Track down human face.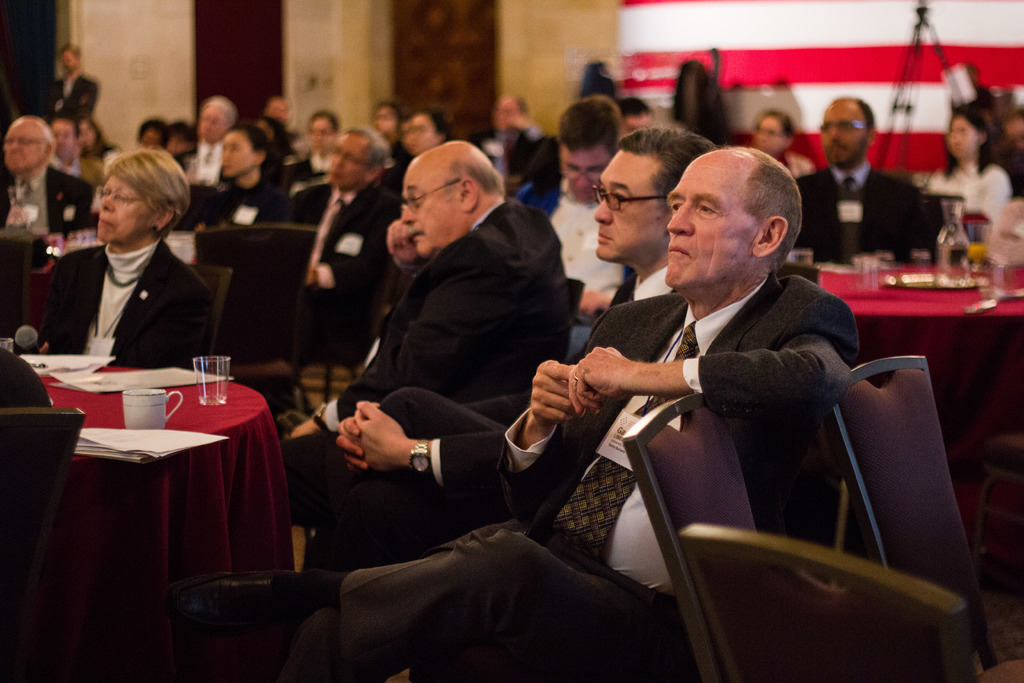
Tracked to [495,96,521,131].
